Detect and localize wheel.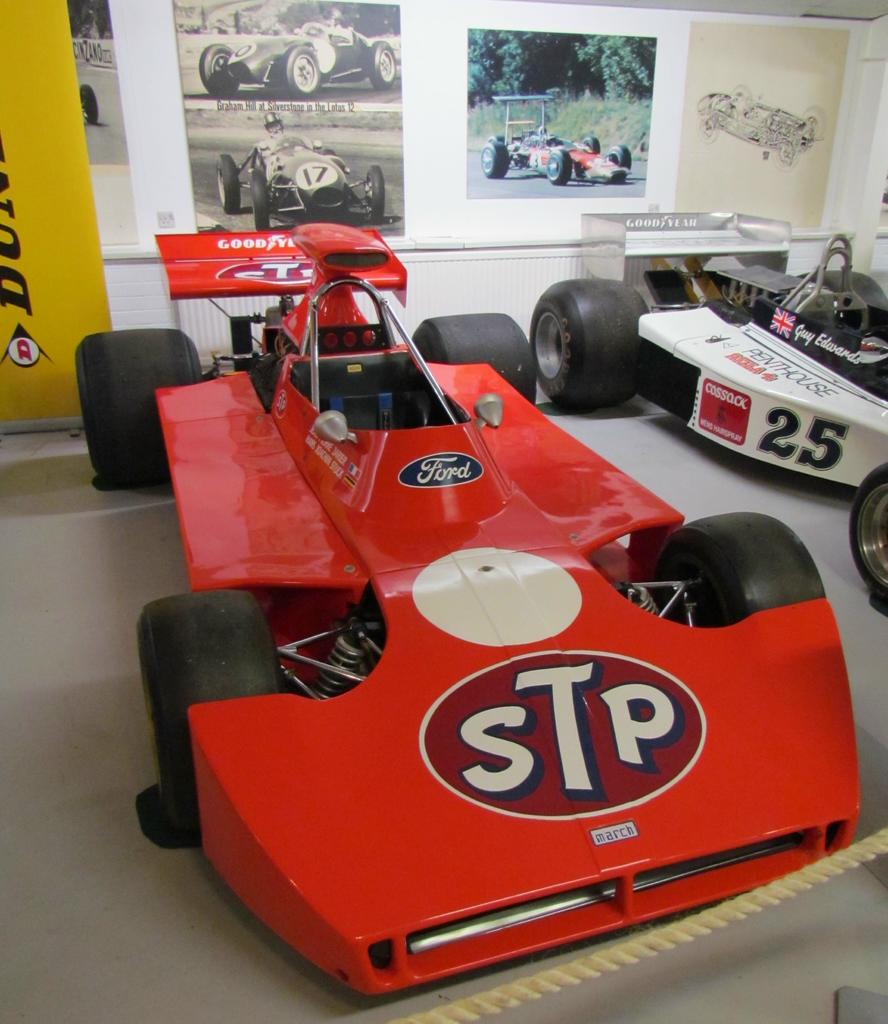
Localized at box=[409, 310, 539, 426].
